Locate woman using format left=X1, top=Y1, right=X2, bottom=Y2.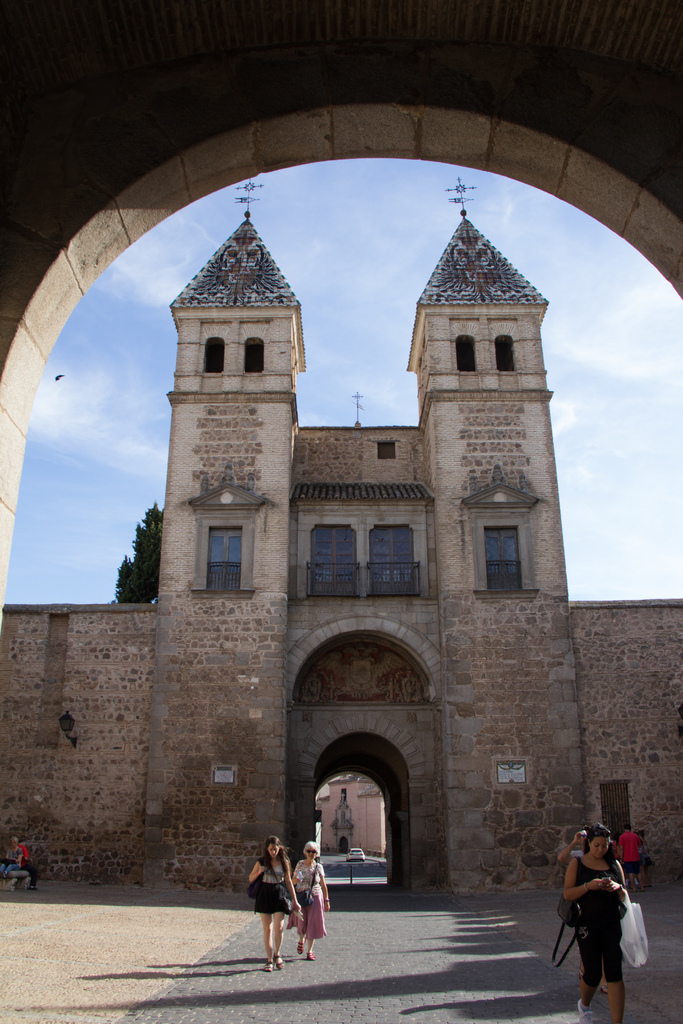
left=0, top=835, right=22, bottom=879.
